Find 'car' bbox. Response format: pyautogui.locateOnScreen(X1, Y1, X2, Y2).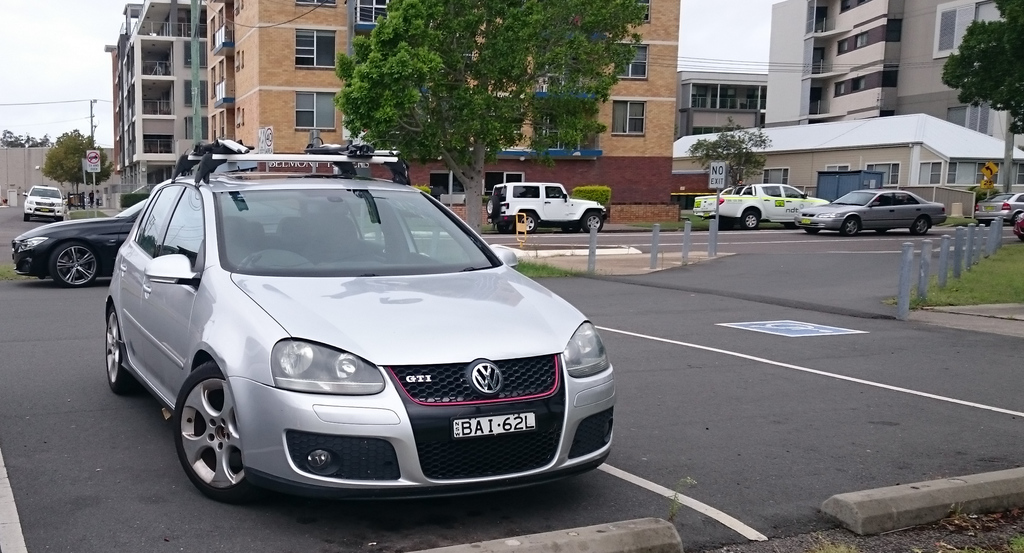
pyautogui.locateOnScreen(790, 190, 945, 235).
